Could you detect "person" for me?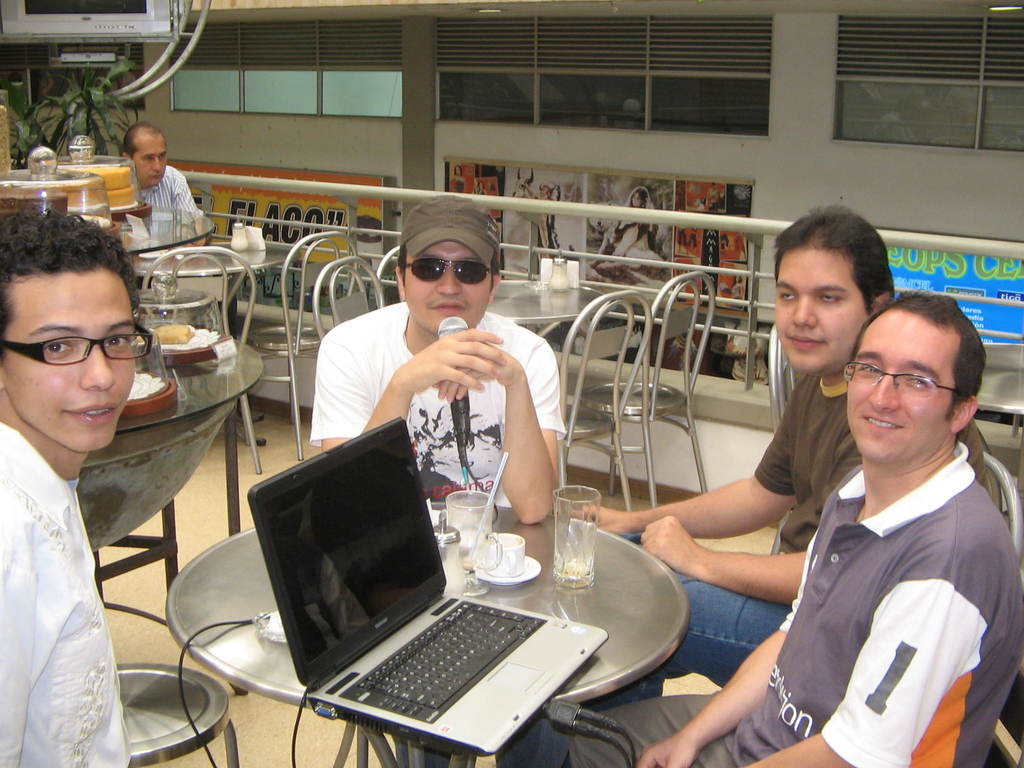
Detection result: detection(115, 122, 218, 289).
